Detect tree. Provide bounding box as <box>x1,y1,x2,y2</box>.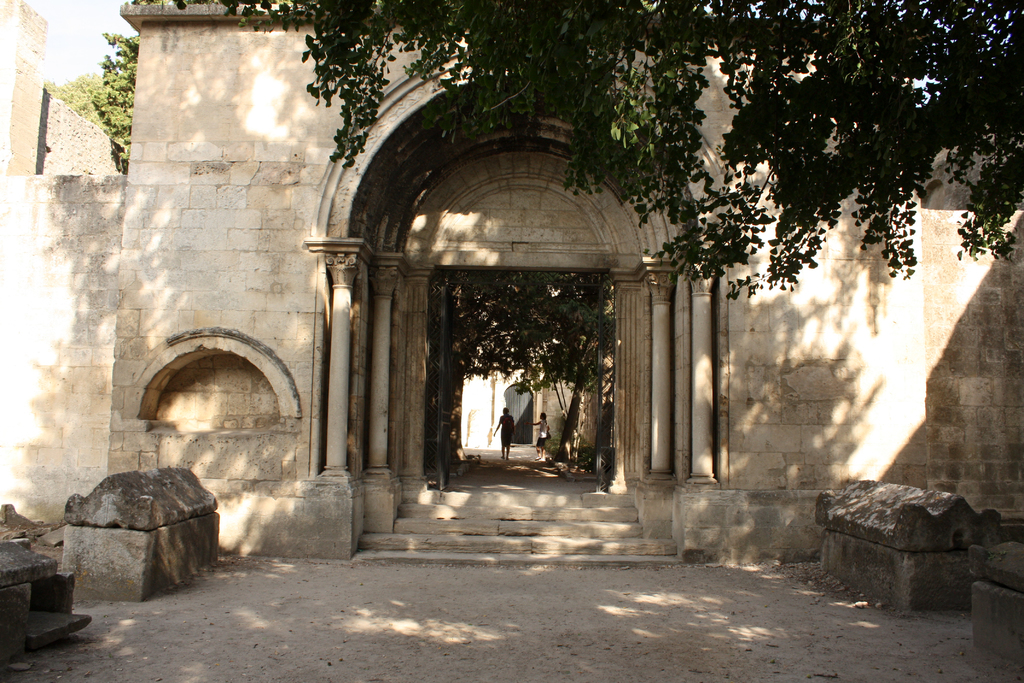
<box>168,0,1023,302</box>.
